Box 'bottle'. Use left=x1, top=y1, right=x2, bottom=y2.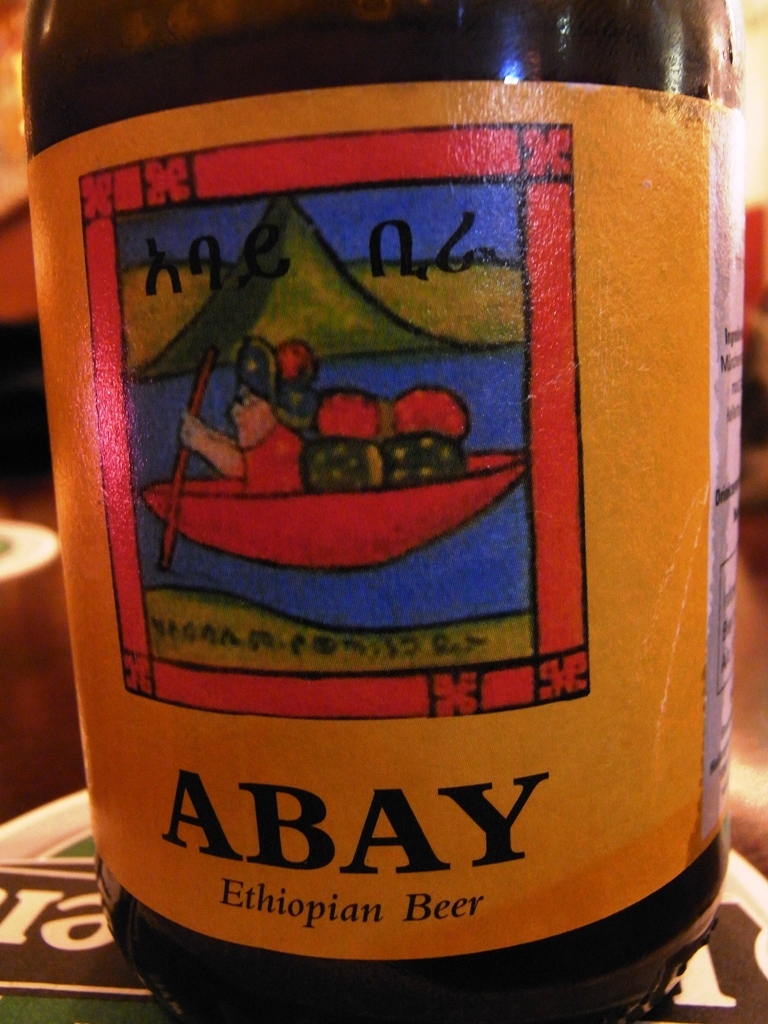
left=12, top=0, right=737, bottom=1023.
